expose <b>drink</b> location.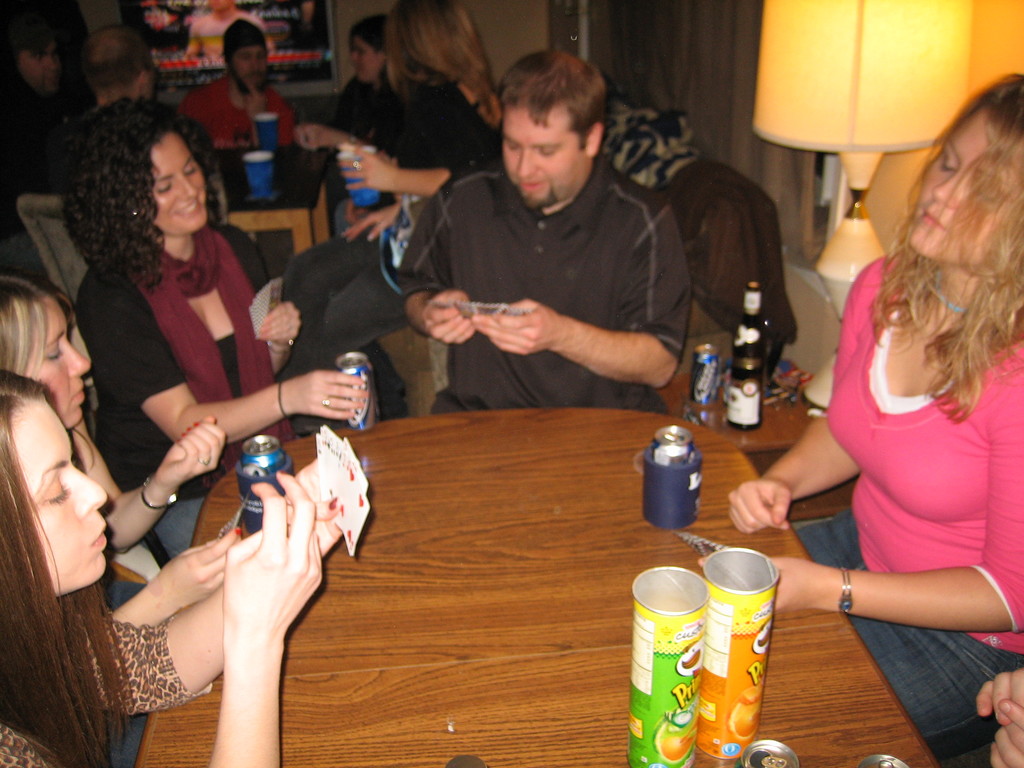
Exposed at {"left": 236, "top": 433, "right": 288, "bottom": 479}.
